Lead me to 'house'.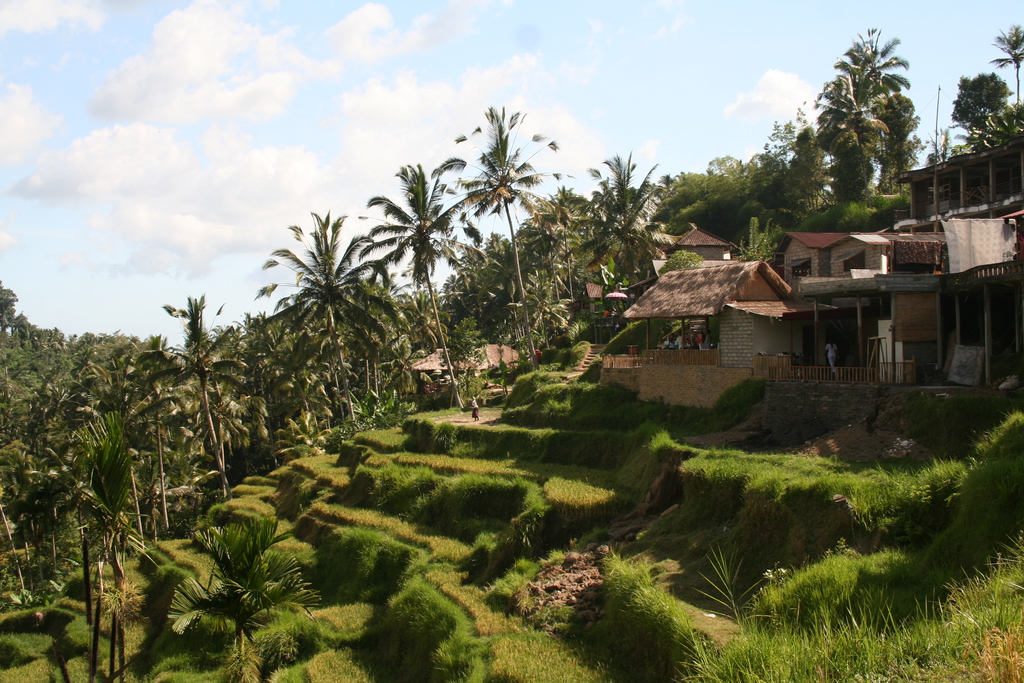
Lead to 889,143,1023,223.
